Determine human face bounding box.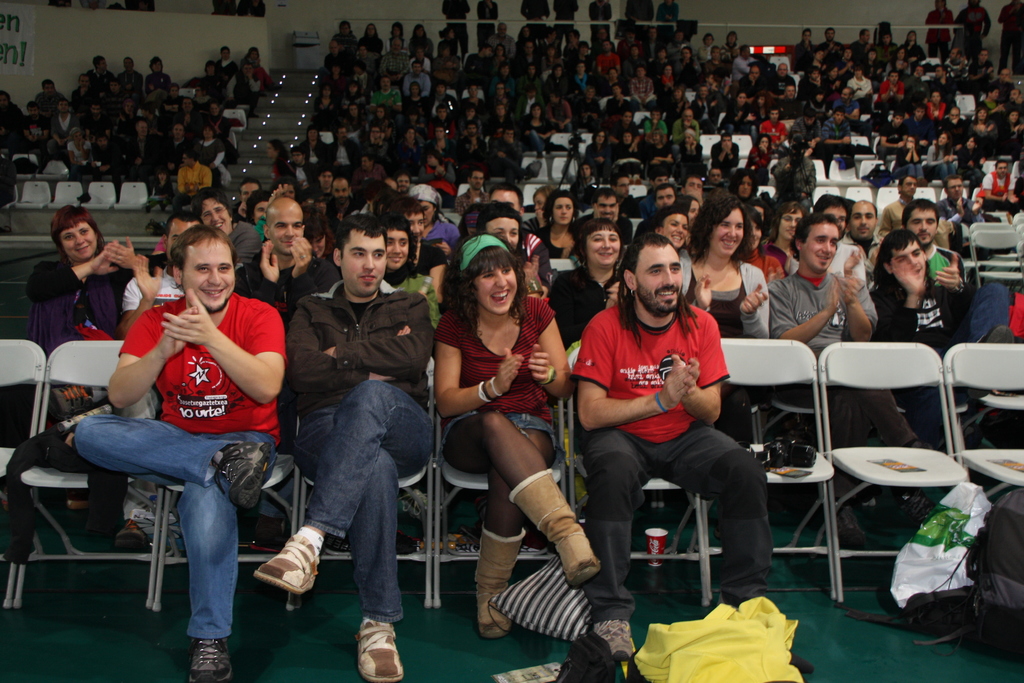
Determined: {"x1": 780, "y1": 211, "x2": 808, "y2": 245}.
